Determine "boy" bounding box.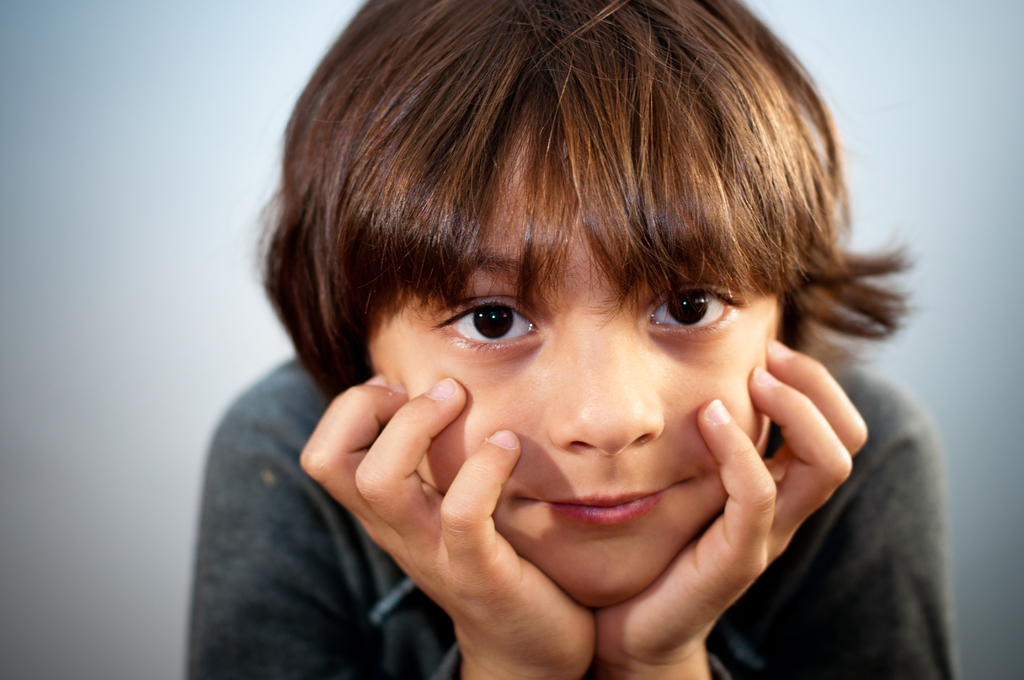
Determined: box=[189, 0, 947, 674].
